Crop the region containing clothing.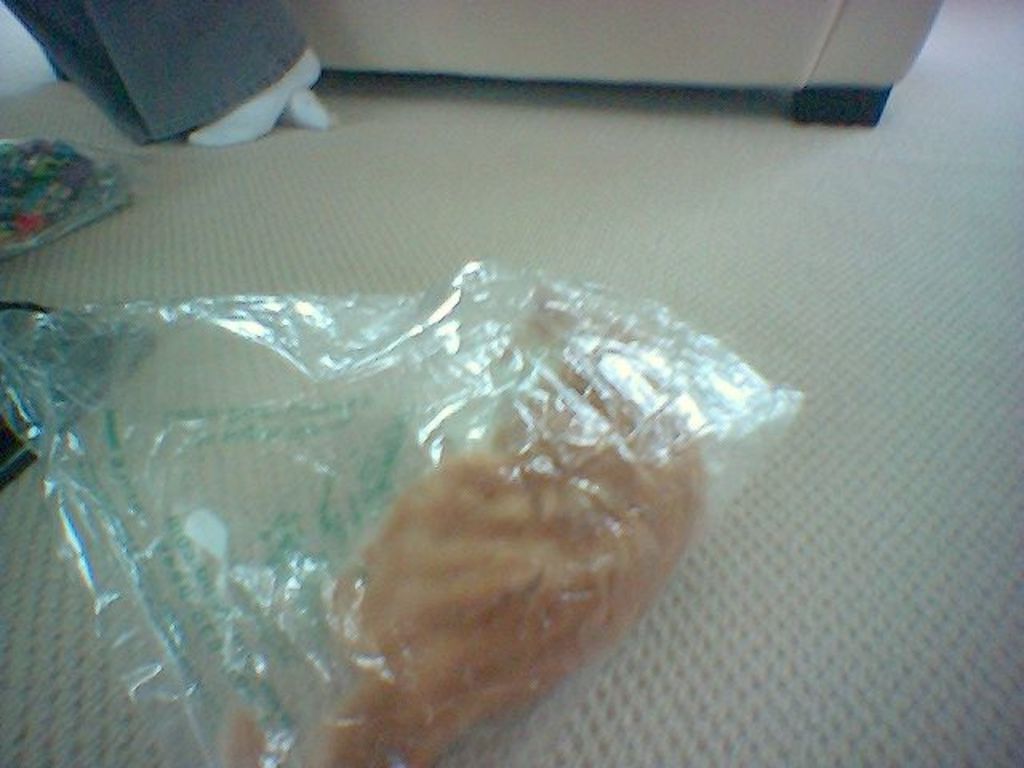
Crop region: <bbox>0, 0, 310, 146</bbox>.
